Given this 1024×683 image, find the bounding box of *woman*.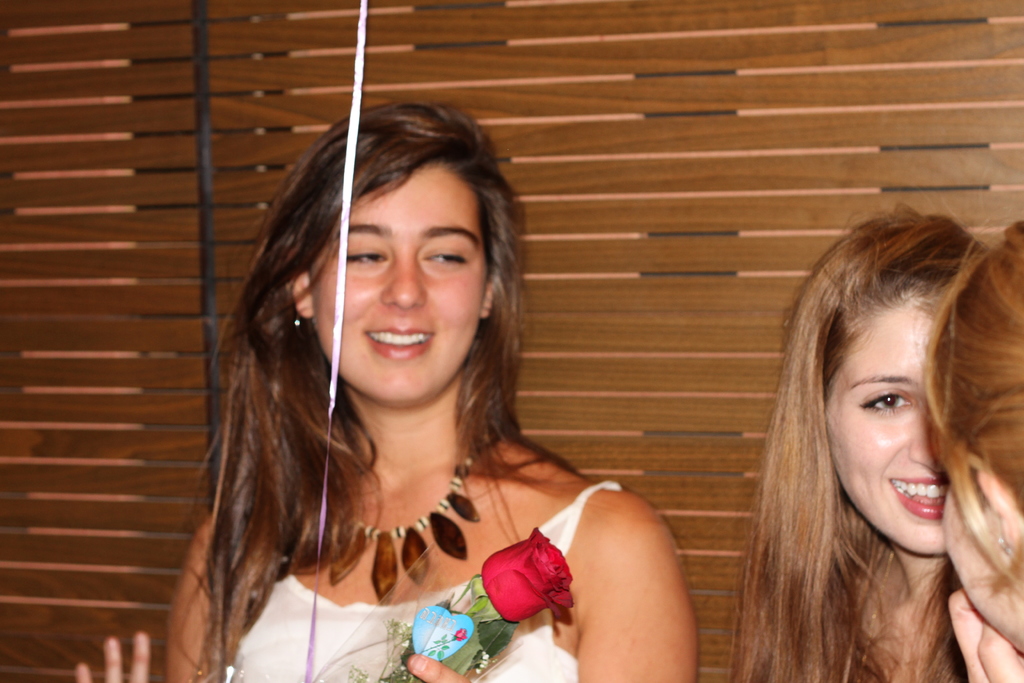
<bbox>911, 222, 1023, 682</bbox>.
